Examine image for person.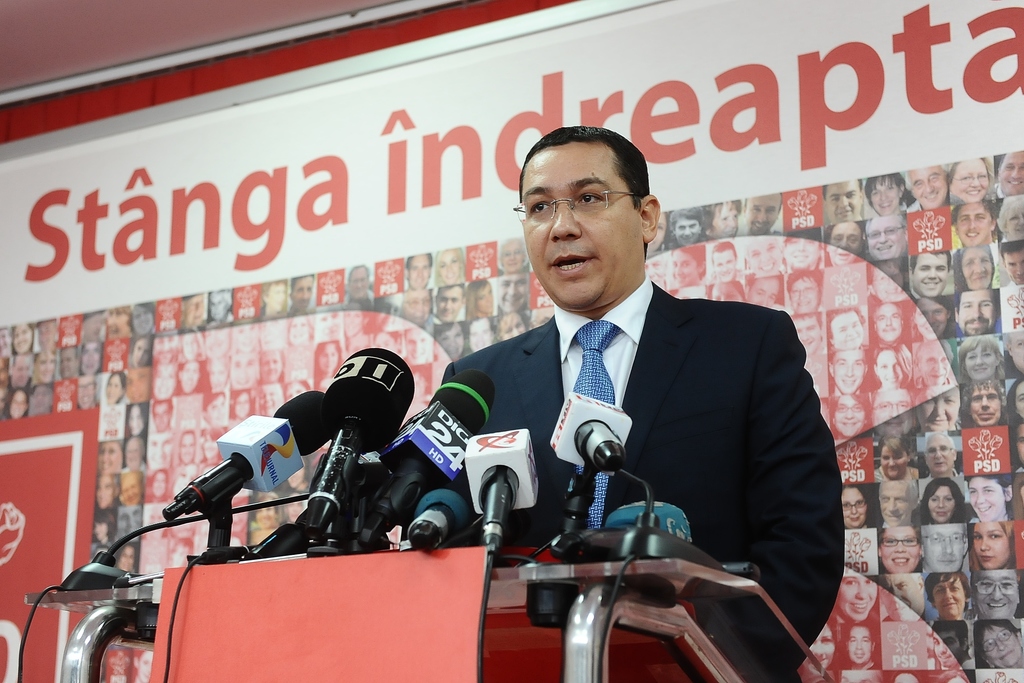
Examination result: left=409, top=132, right=820, bottom=630.
